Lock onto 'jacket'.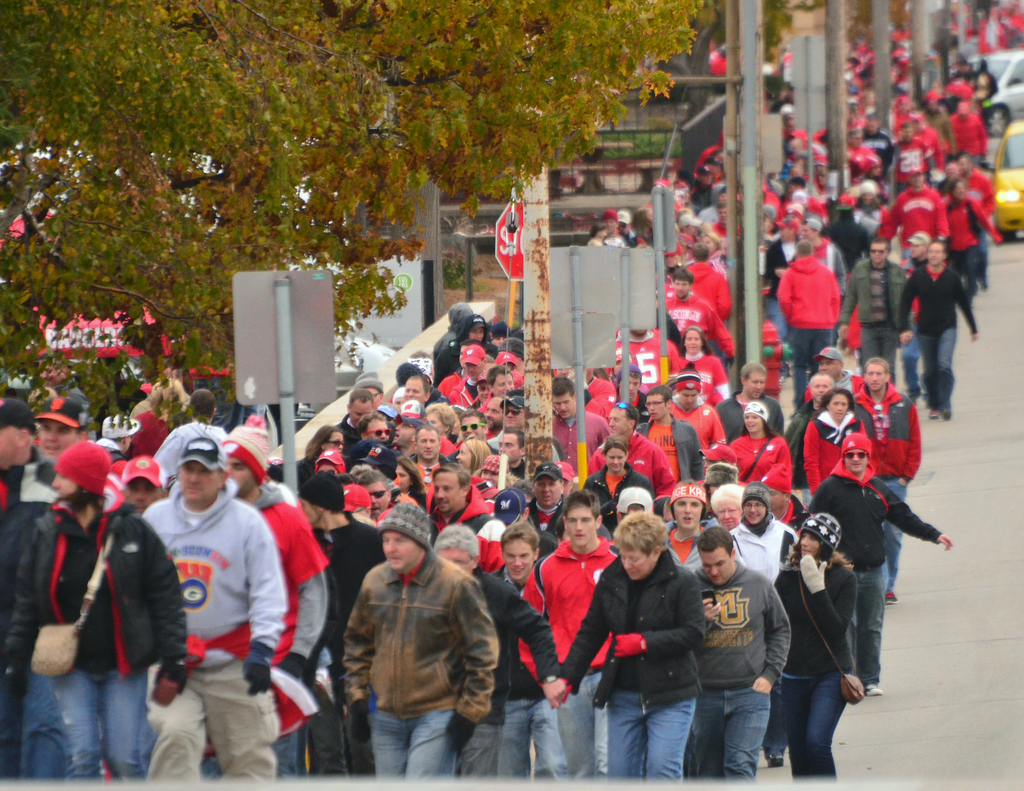
Locked: {"x1": 342, "y1": 555, "x2": 518, "y2": 755}.
